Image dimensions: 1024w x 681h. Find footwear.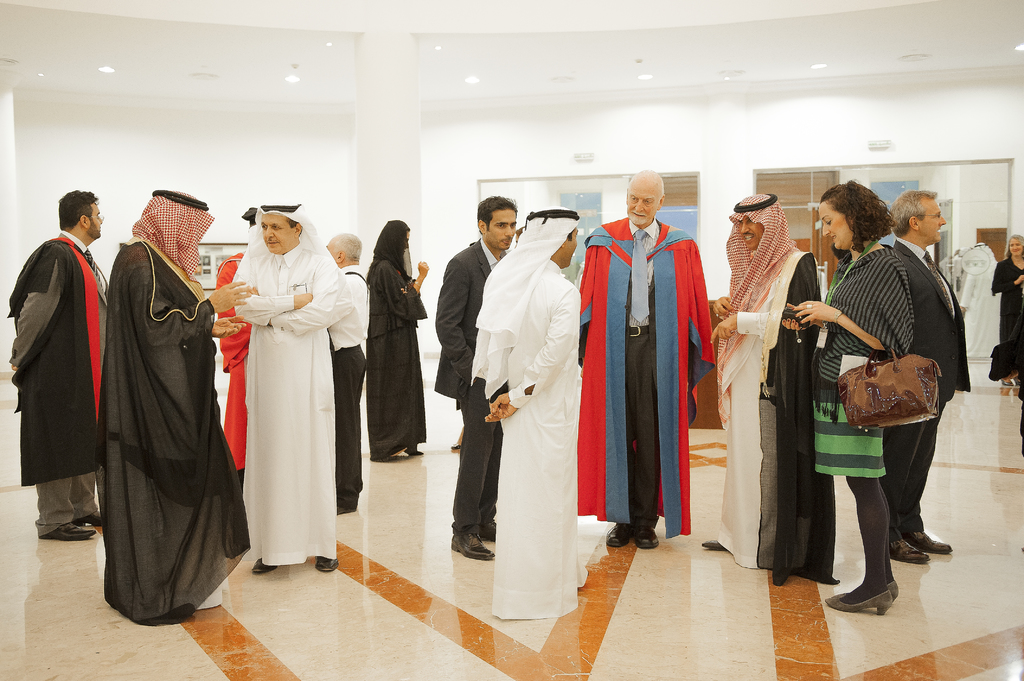
633:527:660:550.
